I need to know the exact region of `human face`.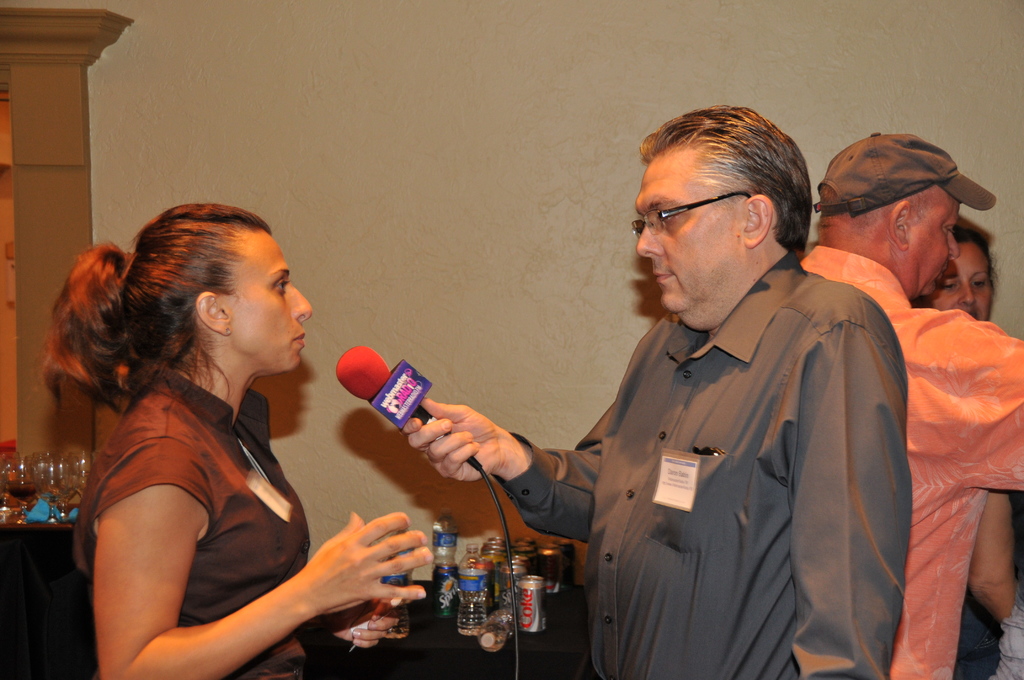
Region: bbox=(932, 243, 998, 328).
